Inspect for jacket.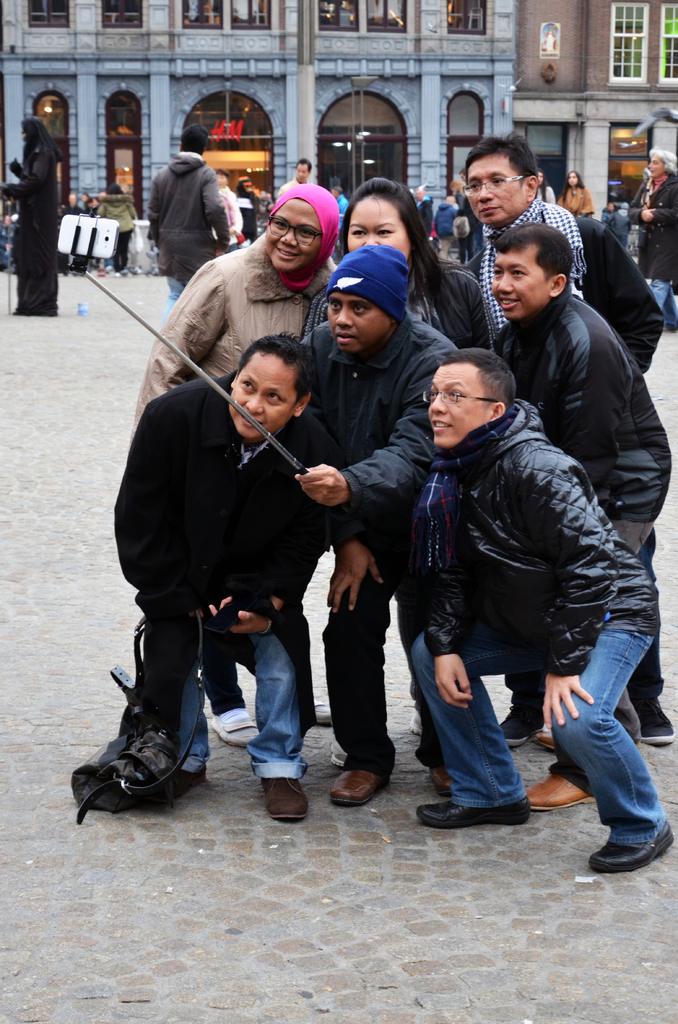
Inspection: {"x1": 147, "y1": 154, "x2": 230, "y2": 271}.
